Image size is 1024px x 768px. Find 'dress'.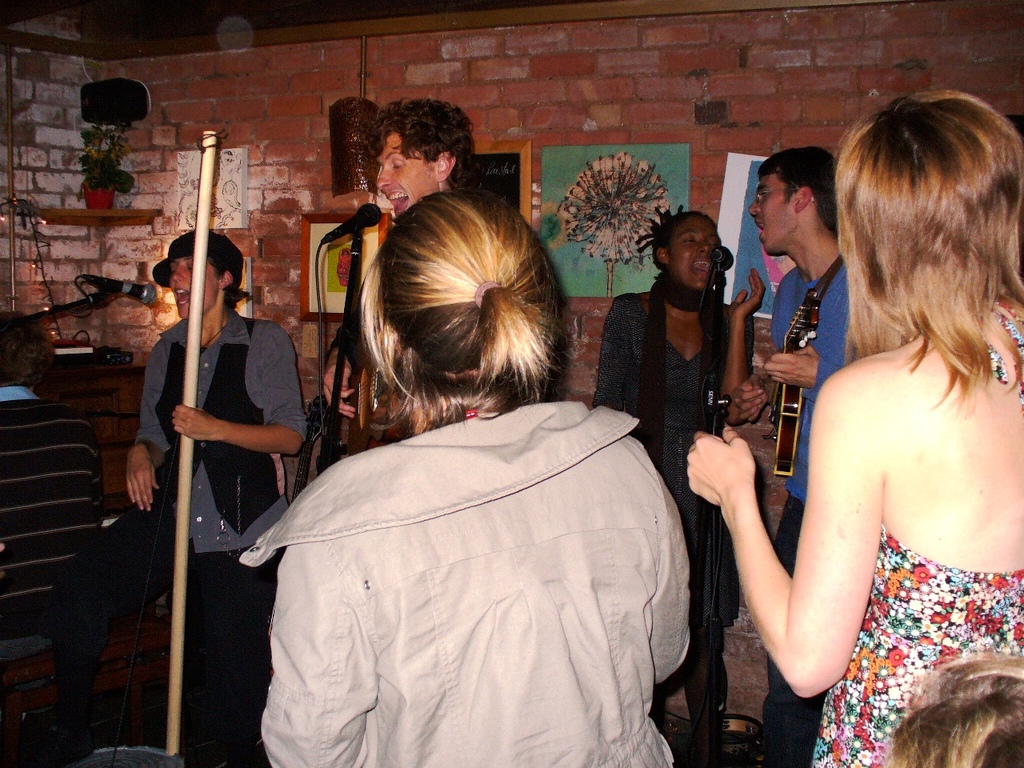
select_region(811, 525, 1023, 767).
